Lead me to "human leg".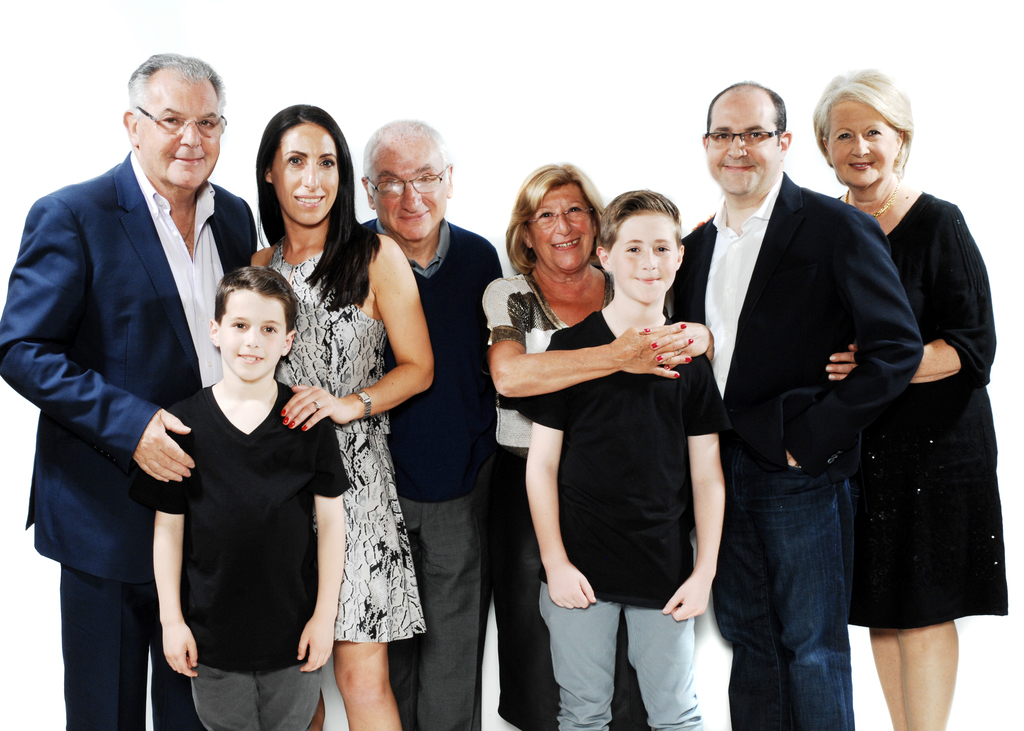
Lead to [205,659,324,730].
